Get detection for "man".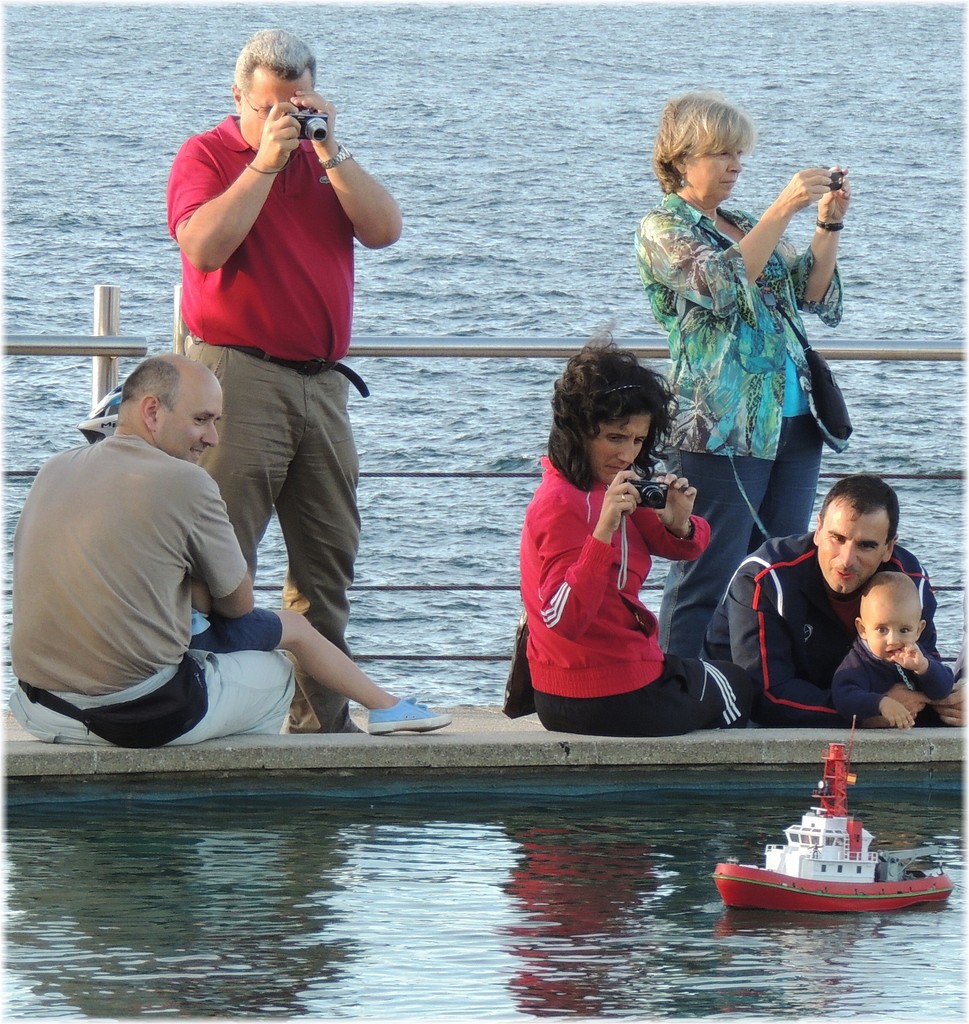
Detection: [164,16,403,742].
